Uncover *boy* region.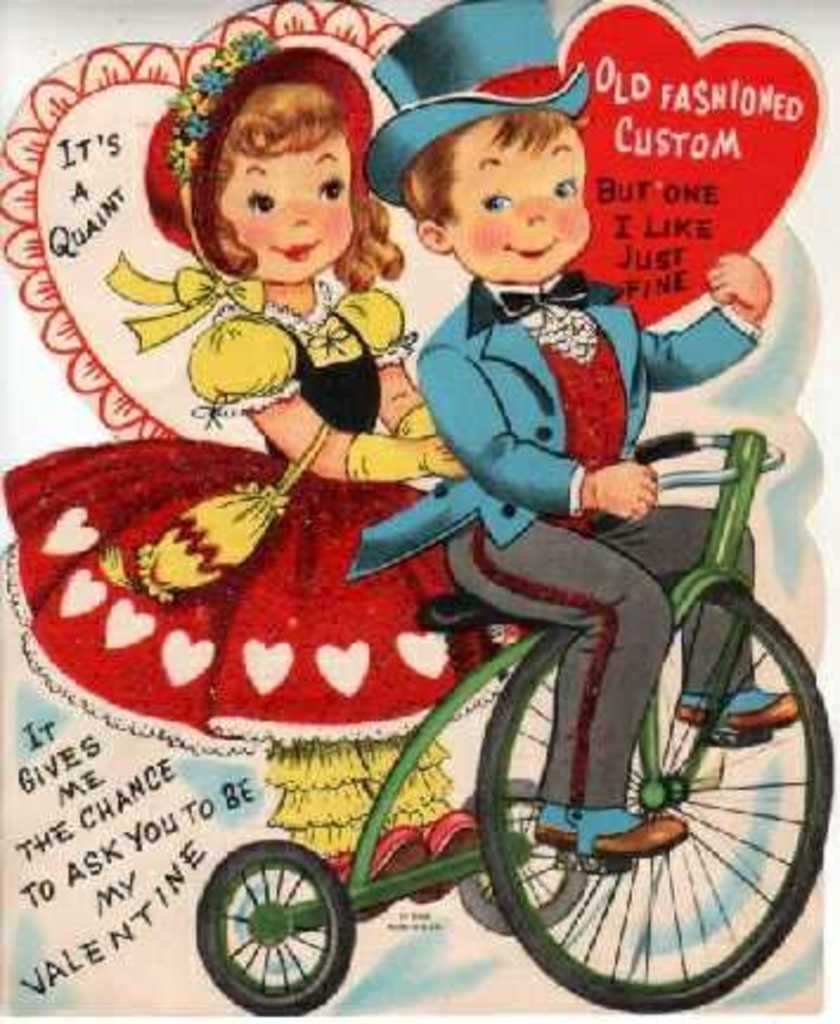
Uncovered: select_region(343, 0, 814, 863).
